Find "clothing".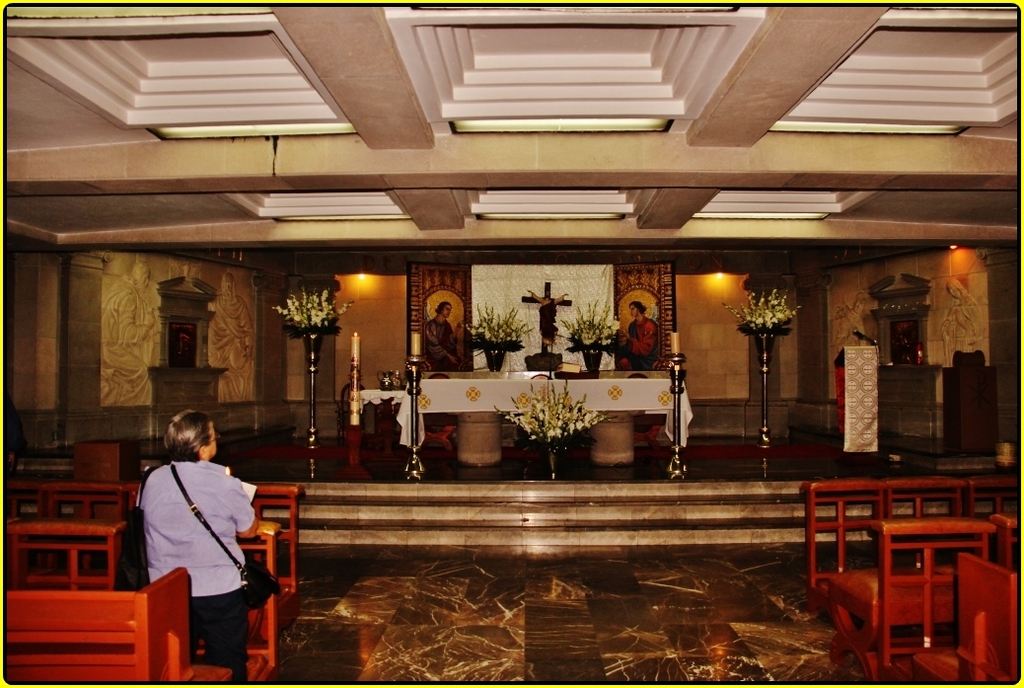
{"left": 137, "top": 469, "right": 259, "bottom": 687}.
